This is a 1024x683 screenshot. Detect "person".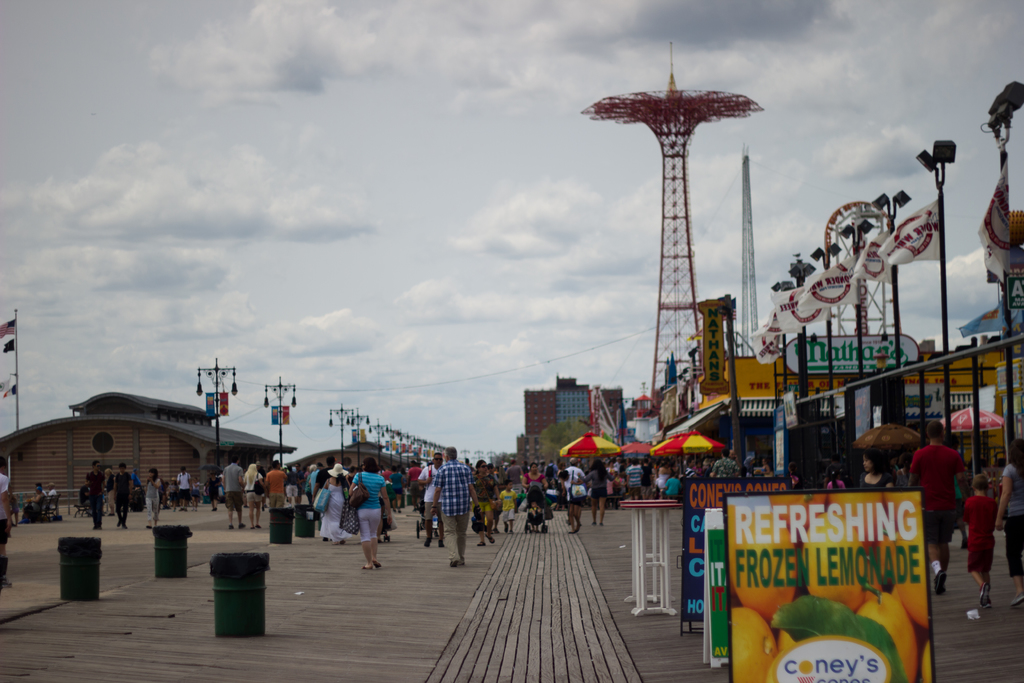
{"left": 261, "top": 457, "right": 284, "bottom": 512}.
